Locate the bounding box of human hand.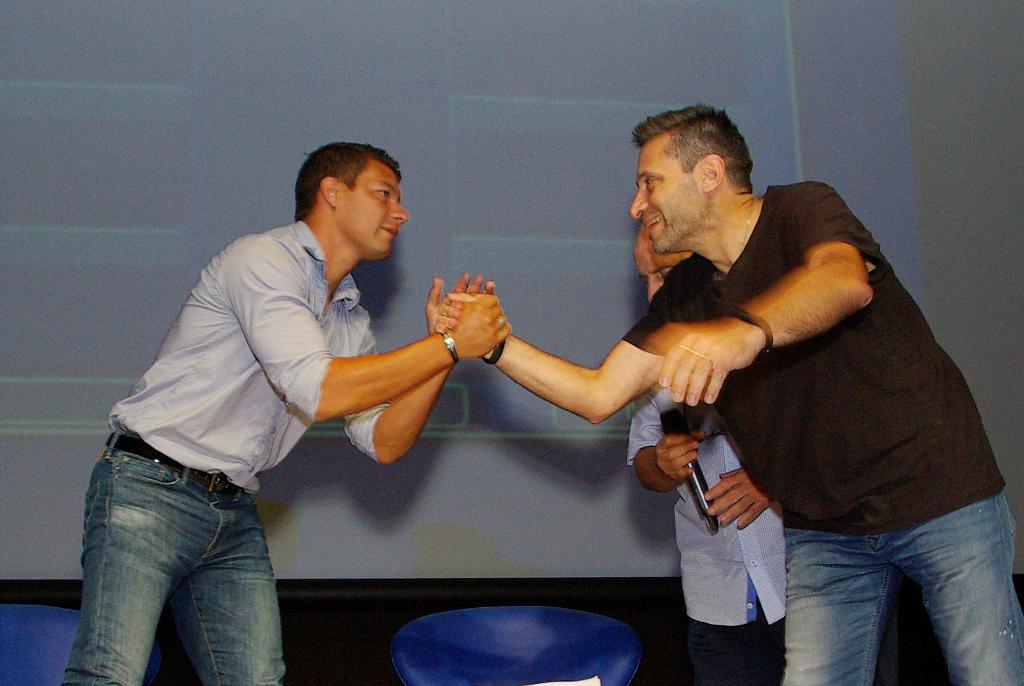
Bounding box: bbox=[703, 468, 778, 530].
